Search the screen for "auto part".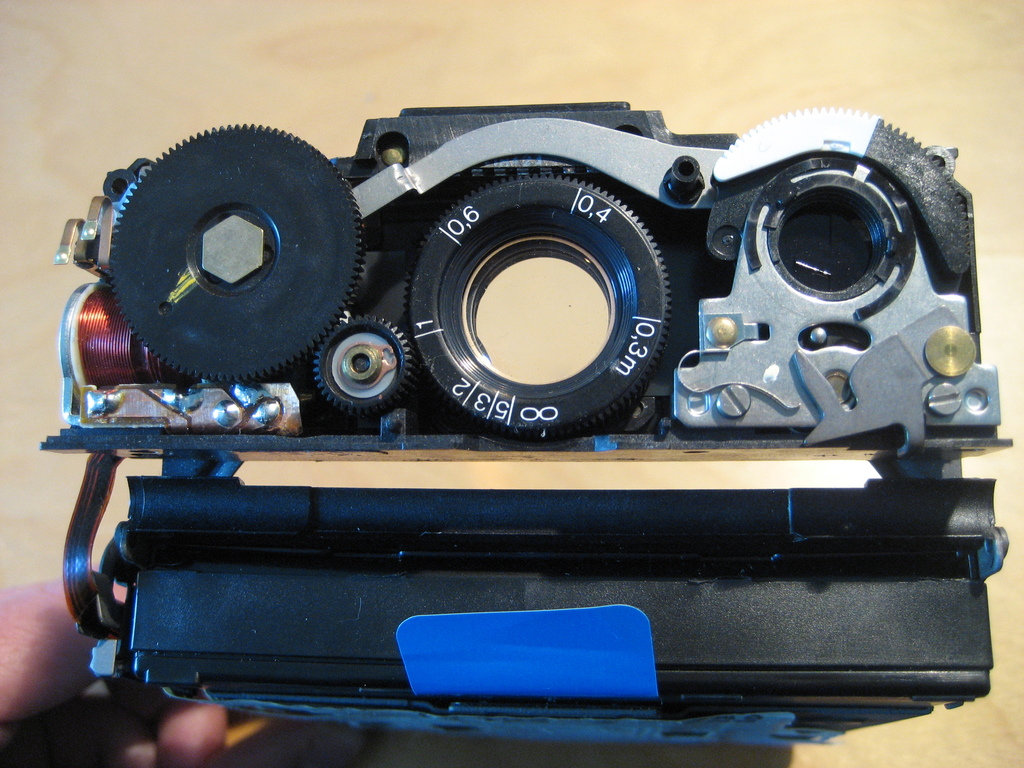
Found at <bbox>35, 93, 1014, 749</bbox>.
